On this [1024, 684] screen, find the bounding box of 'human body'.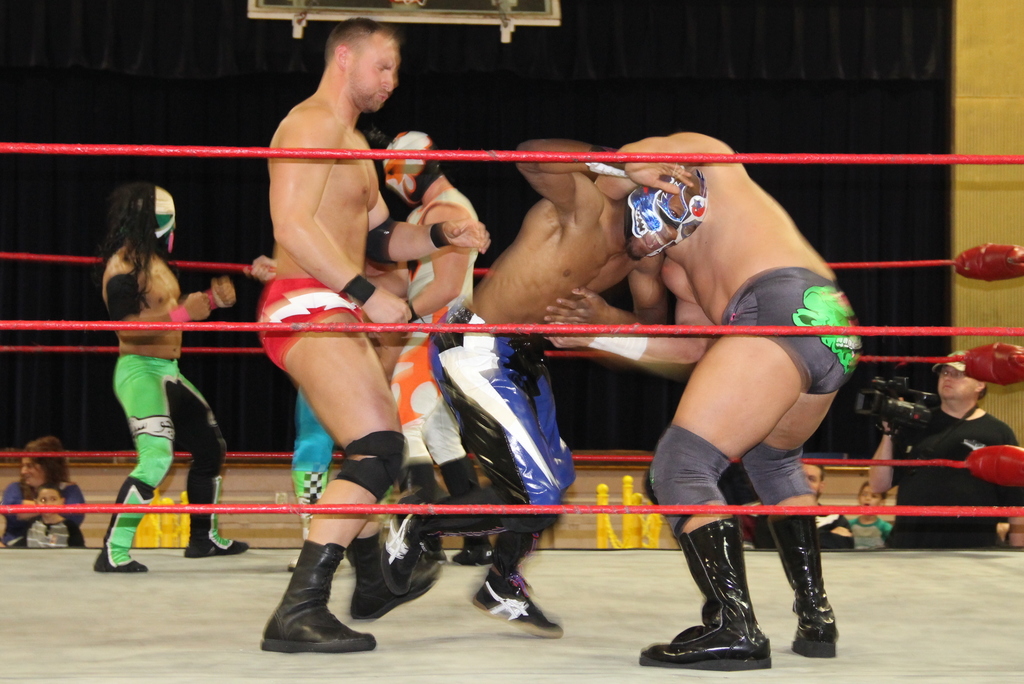
Bounding box: box(31, 490, 75, 546).
